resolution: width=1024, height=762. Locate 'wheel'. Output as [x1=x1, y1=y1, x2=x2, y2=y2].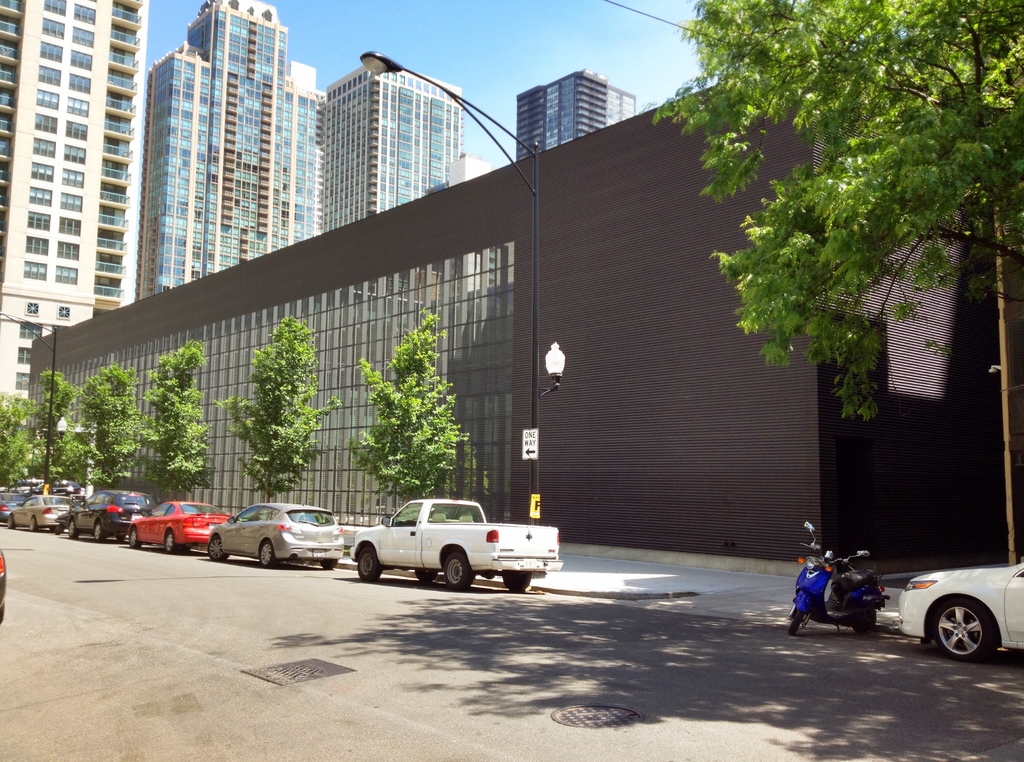
[x1=164, y1=530, x2=178, y2=554].
